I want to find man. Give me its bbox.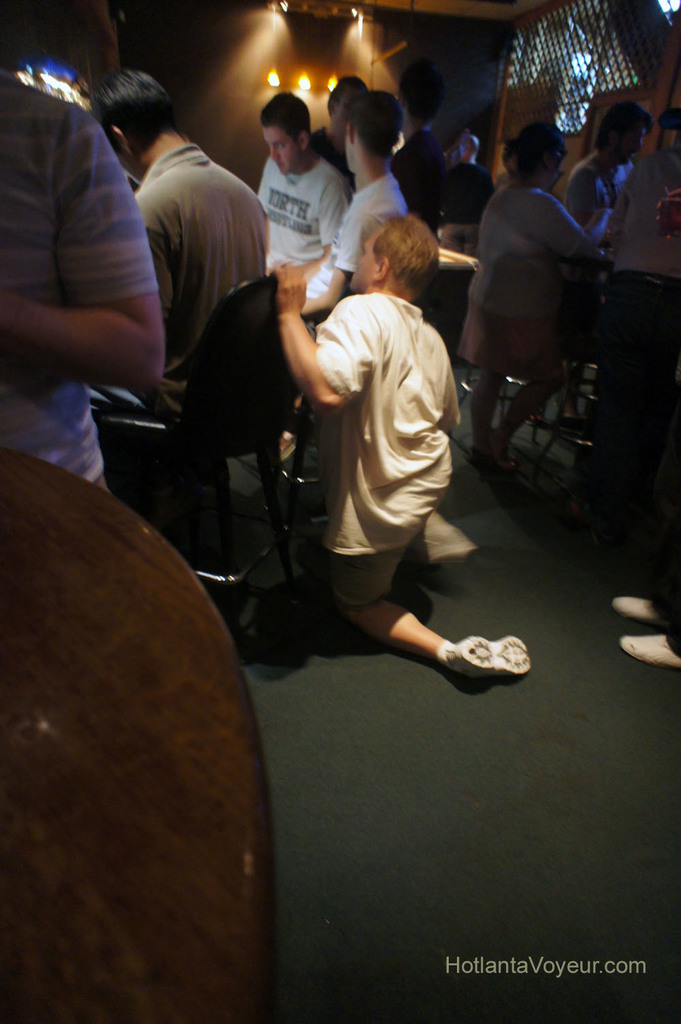
{"x1": 311, "y1": 78, "x2": 366, "y2": 161}.
